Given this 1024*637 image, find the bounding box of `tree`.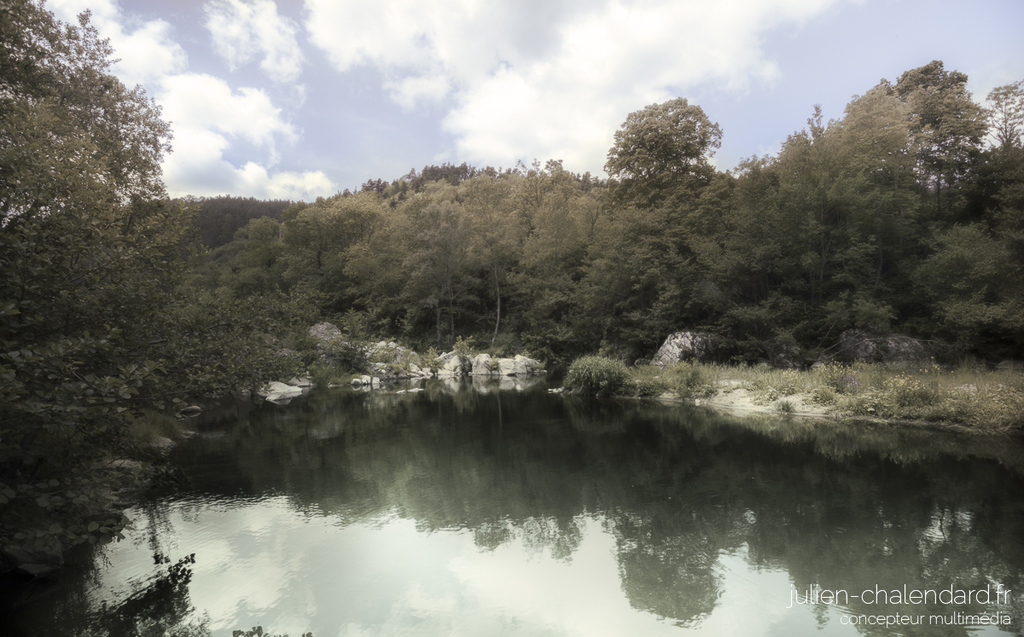
{"left": 597, "top": 94, "right": 744, "bottom": 198}.
